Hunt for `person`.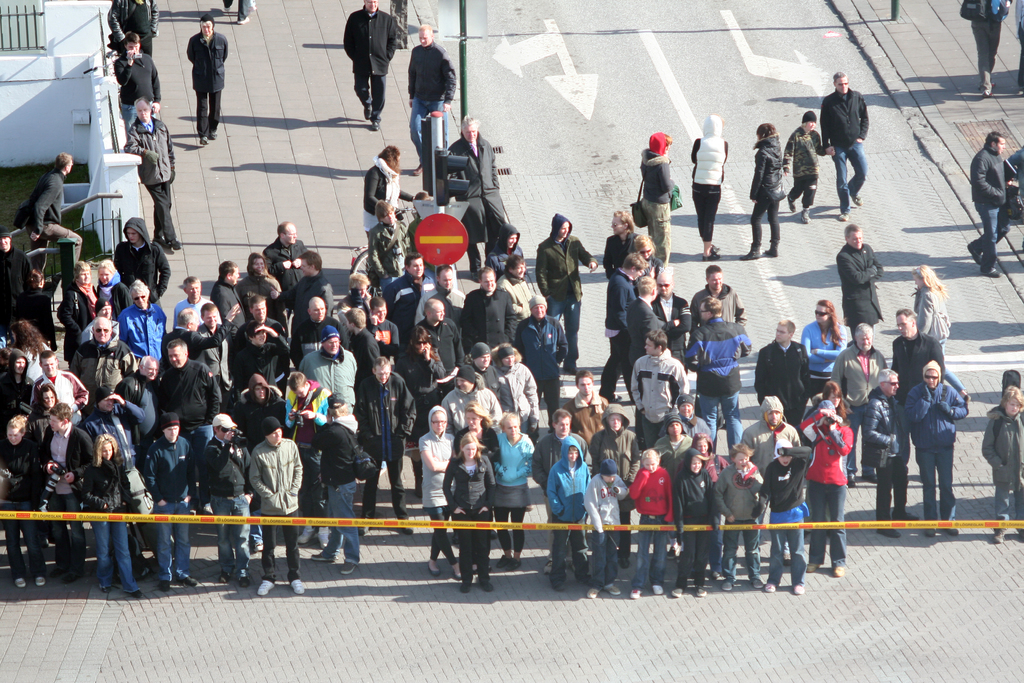
Hunted down at <box>821,69,871,226</box>.
